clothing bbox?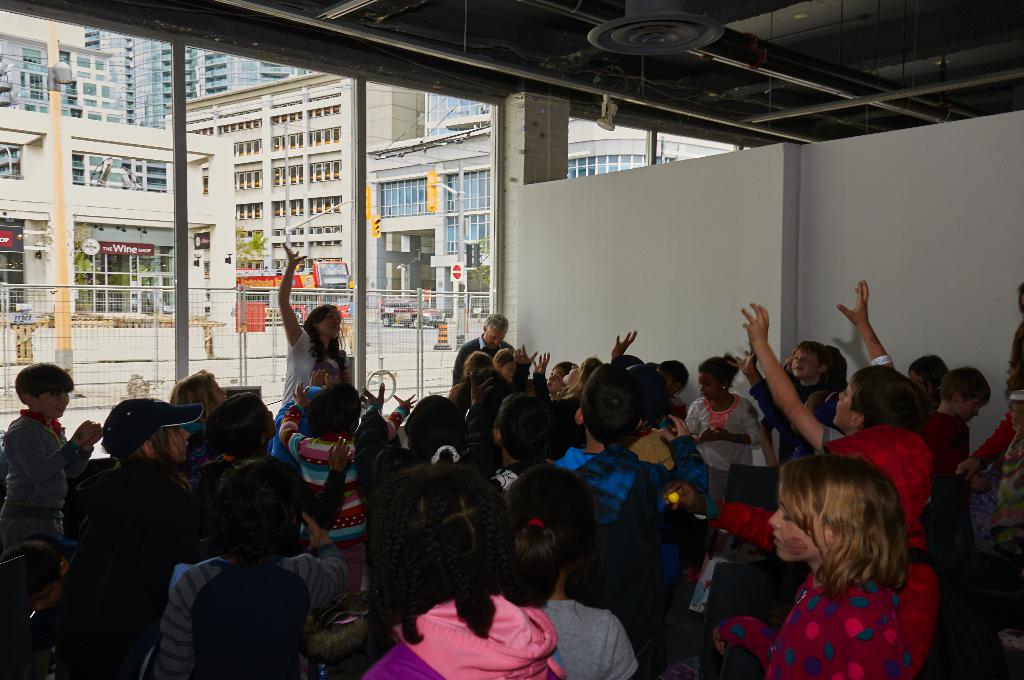
(134, 534, 319, 676)
